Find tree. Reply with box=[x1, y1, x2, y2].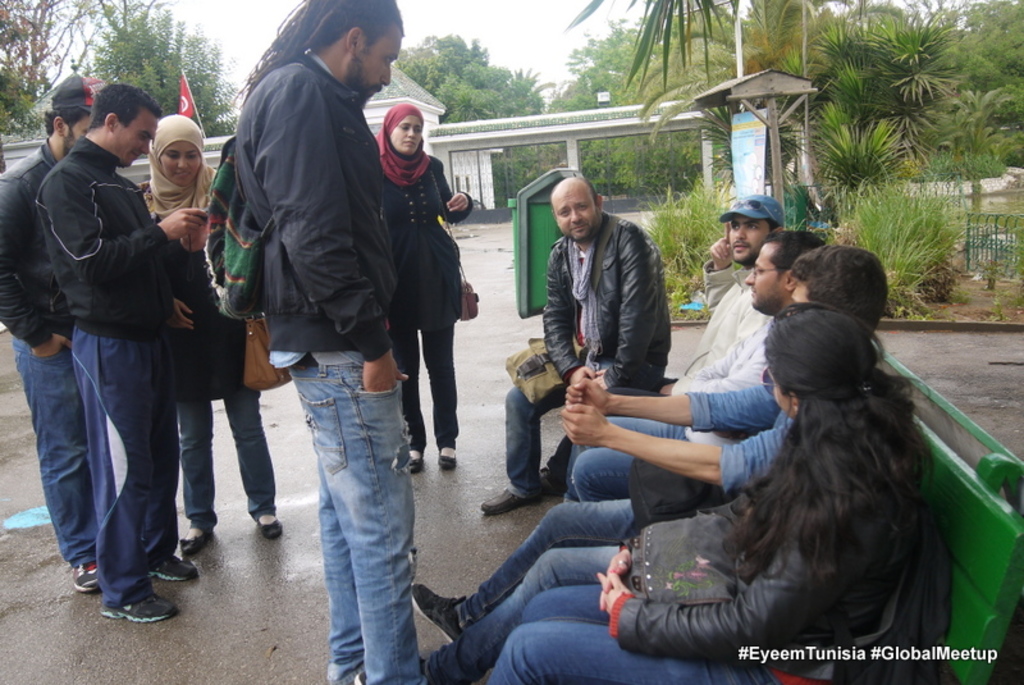
box=[614, 0, 744, 93].
